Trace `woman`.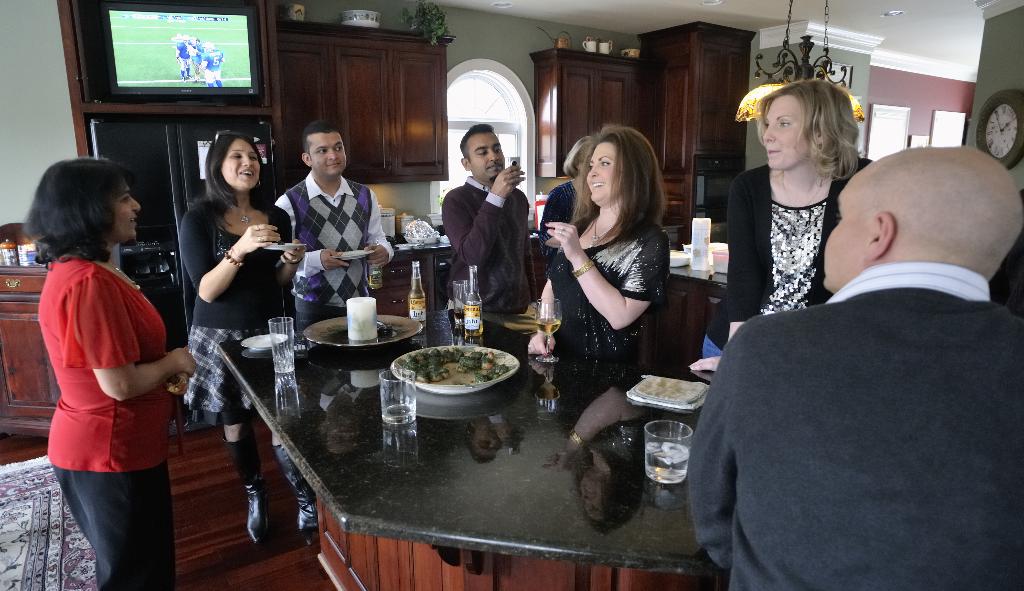
Traced to x1=180, y1=132, x2=320, y2=543.
